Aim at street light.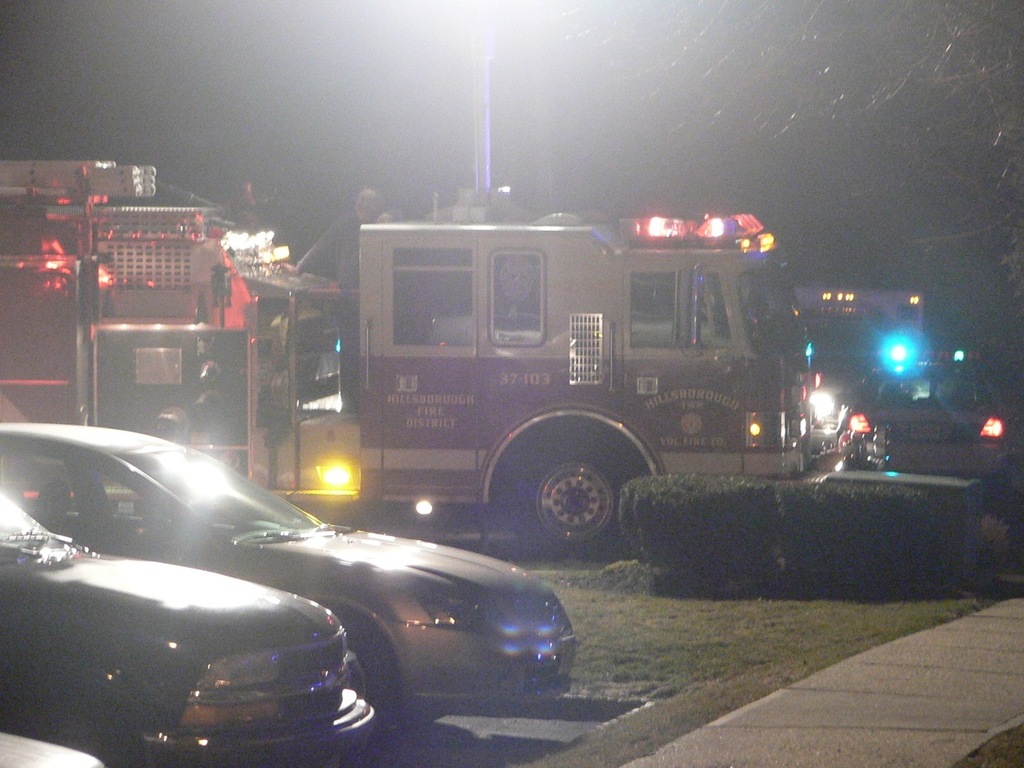
Aimed at (x1=451, y1=0, x2=497, y2=188).
